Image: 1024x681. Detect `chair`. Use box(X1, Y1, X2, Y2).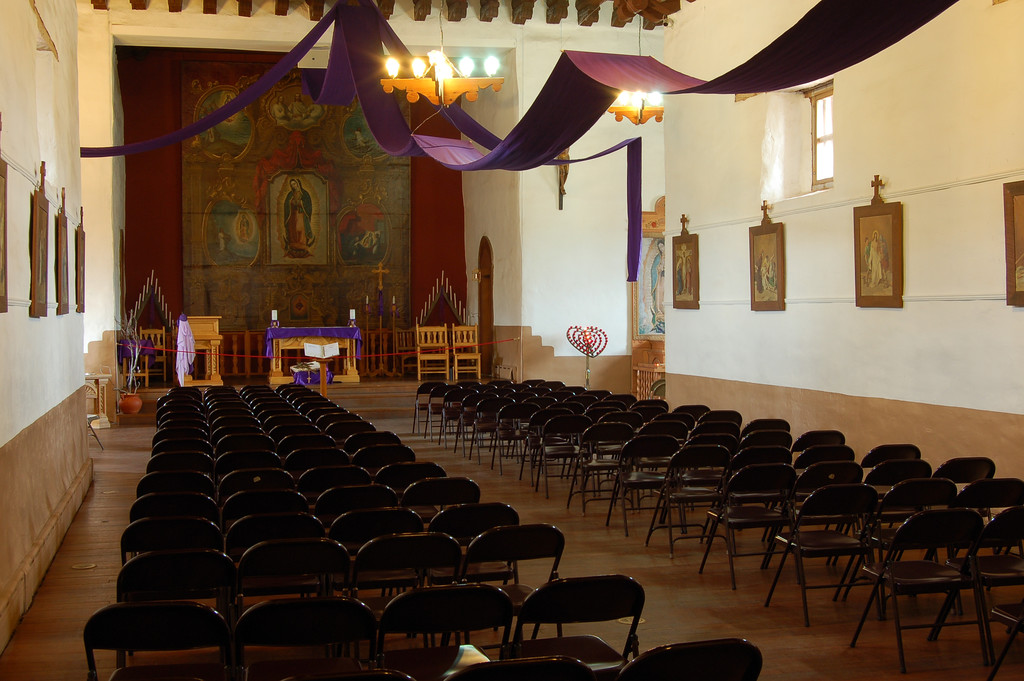
box(924, 498, 1023, 655).
